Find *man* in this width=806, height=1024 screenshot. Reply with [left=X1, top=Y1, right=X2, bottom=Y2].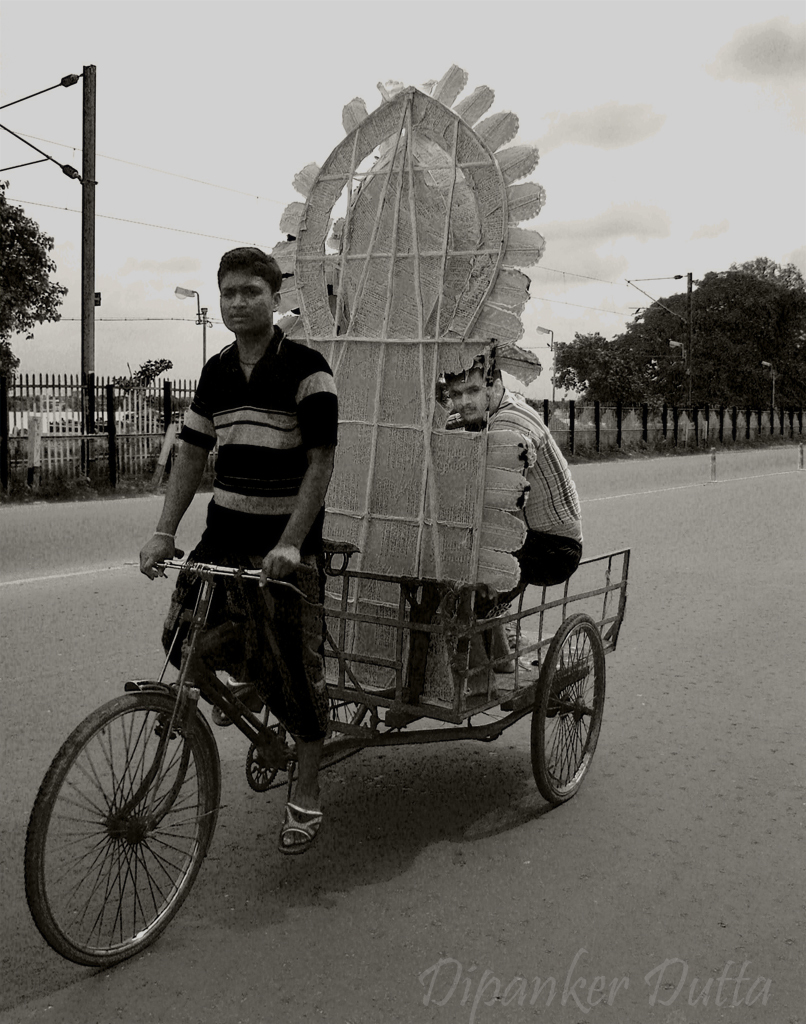
[left=454, top=359, right=580, bottom=673].
